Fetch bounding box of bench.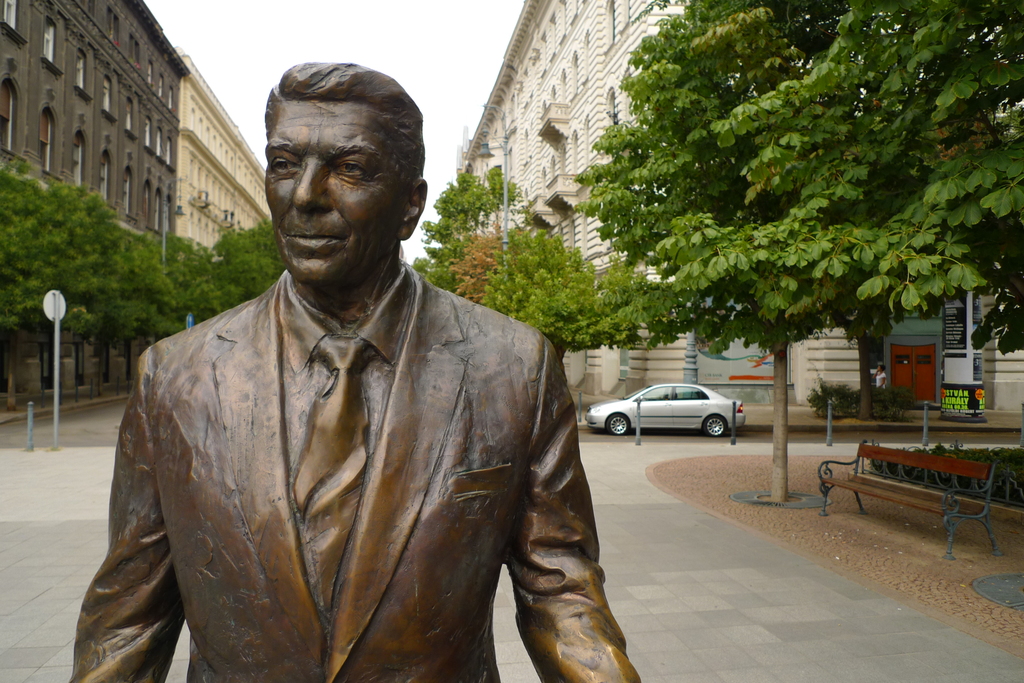
Bbox: region(828, 438, 1008, 548).
